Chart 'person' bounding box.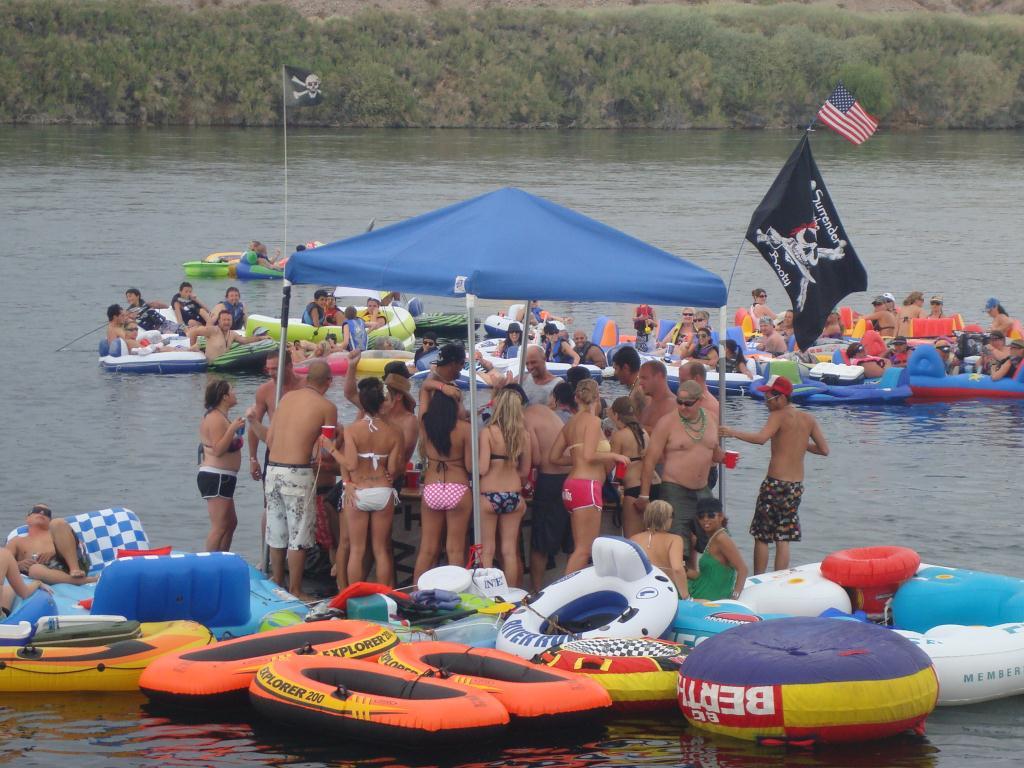
Charted: l=6, t=501, r=99, b=583.
